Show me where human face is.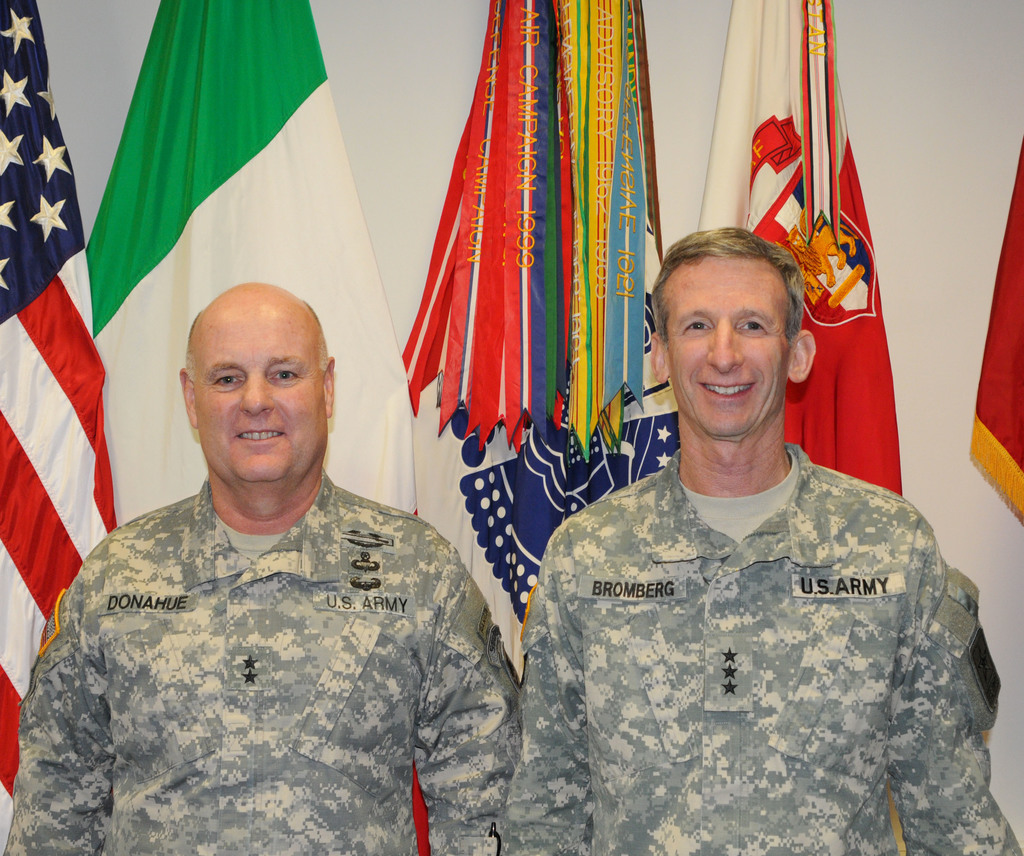
human face is at <bbox>659, 252, 801, 446</bbox>.
